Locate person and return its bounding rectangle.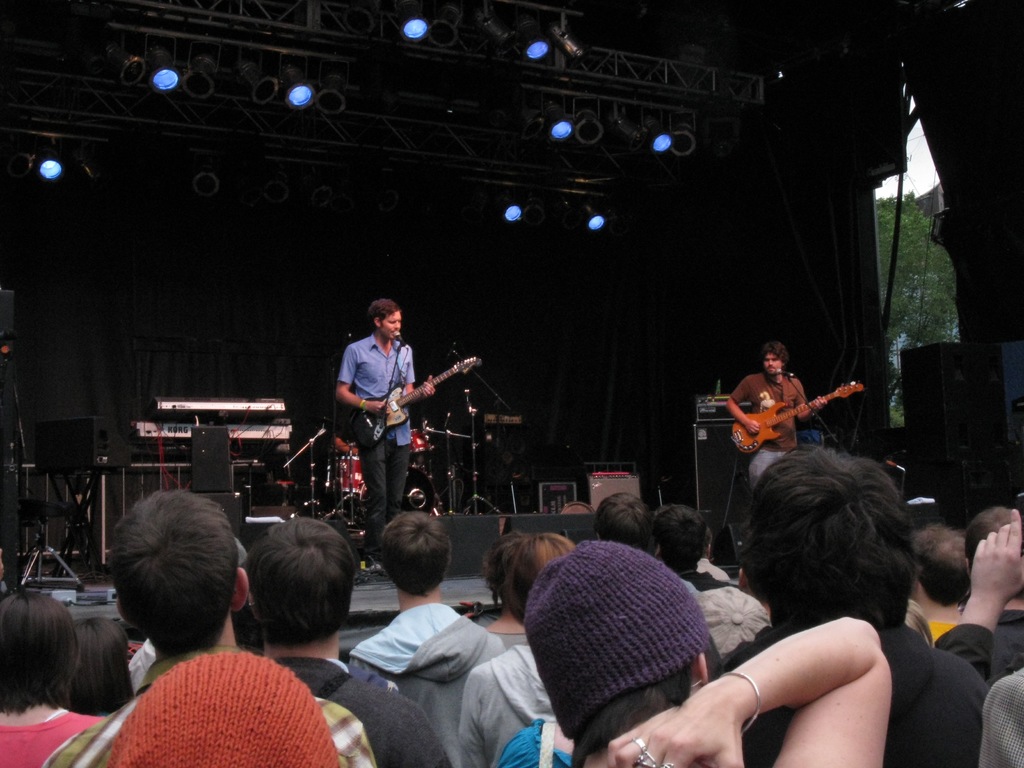
<region>475, 524, 553, 648</region>.
